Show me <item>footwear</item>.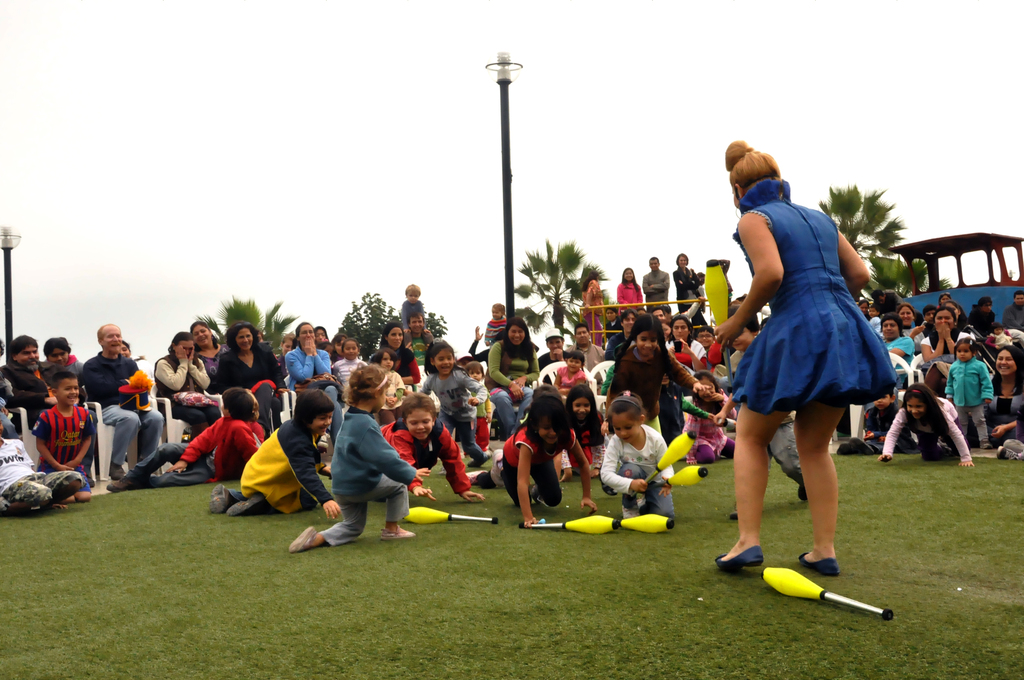
<item>footwear</item> is here: (287, 521, 316, 549).
